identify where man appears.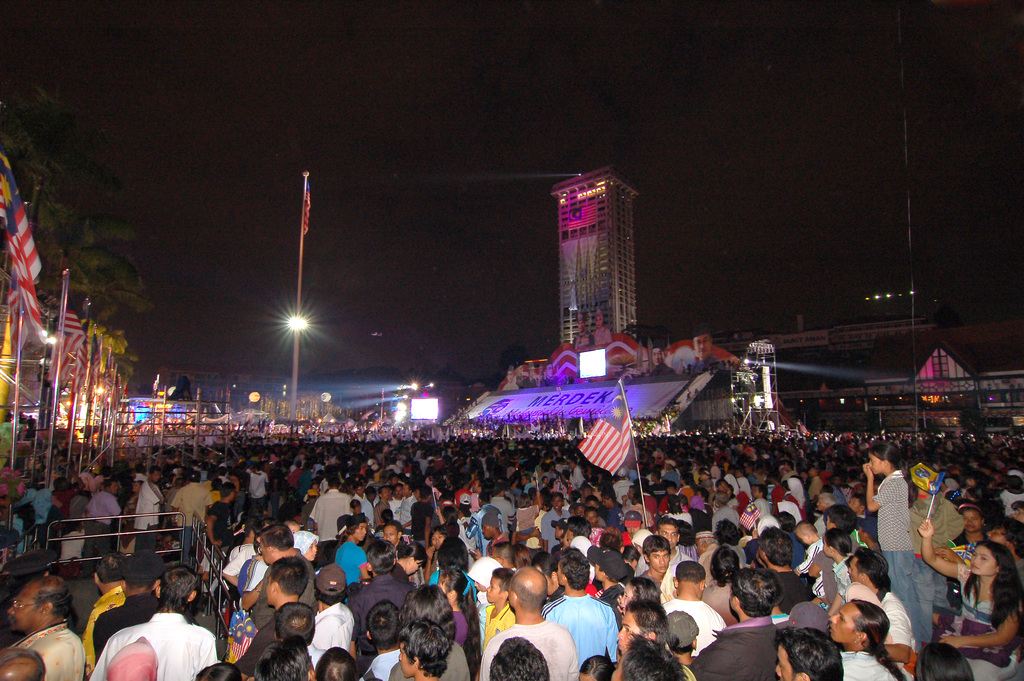
Appears at pyautogui.locateOnScreen(708, 491, 740, 529).
